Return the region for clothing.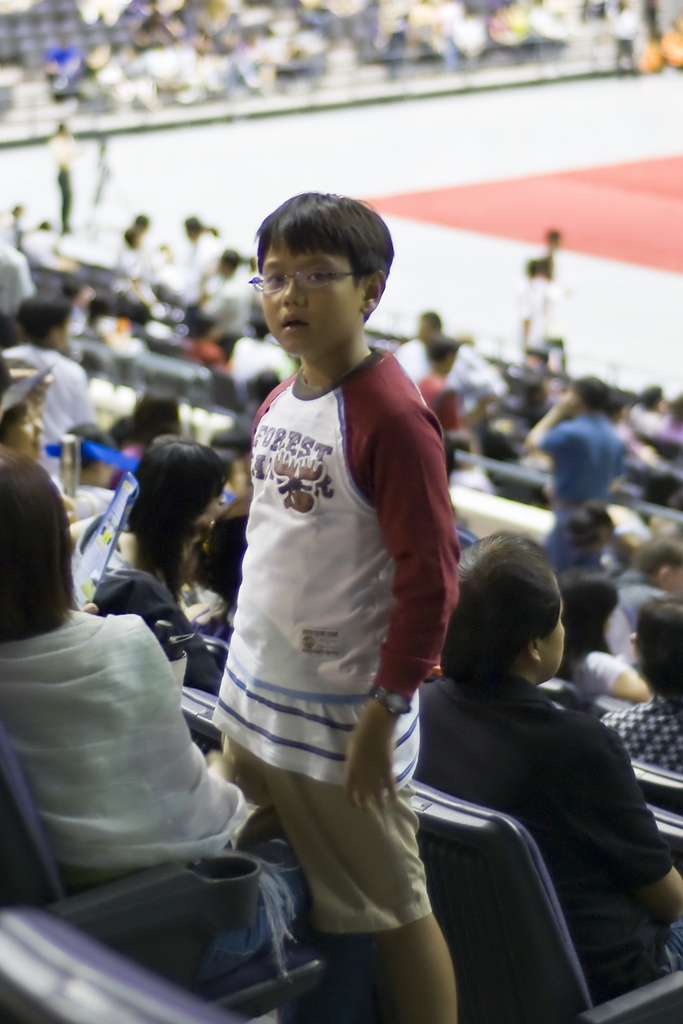
crop(0, 342, 97, 457).
